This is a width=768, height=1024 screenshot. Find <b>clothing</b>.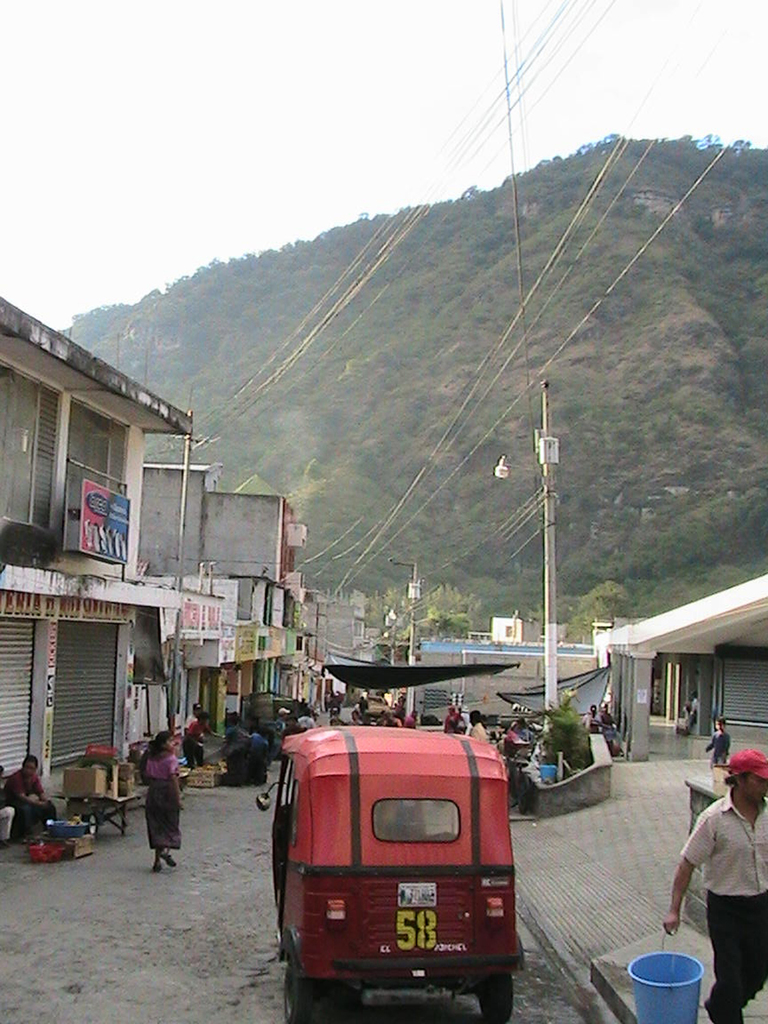
Bounding box: 228 719 254 758.
